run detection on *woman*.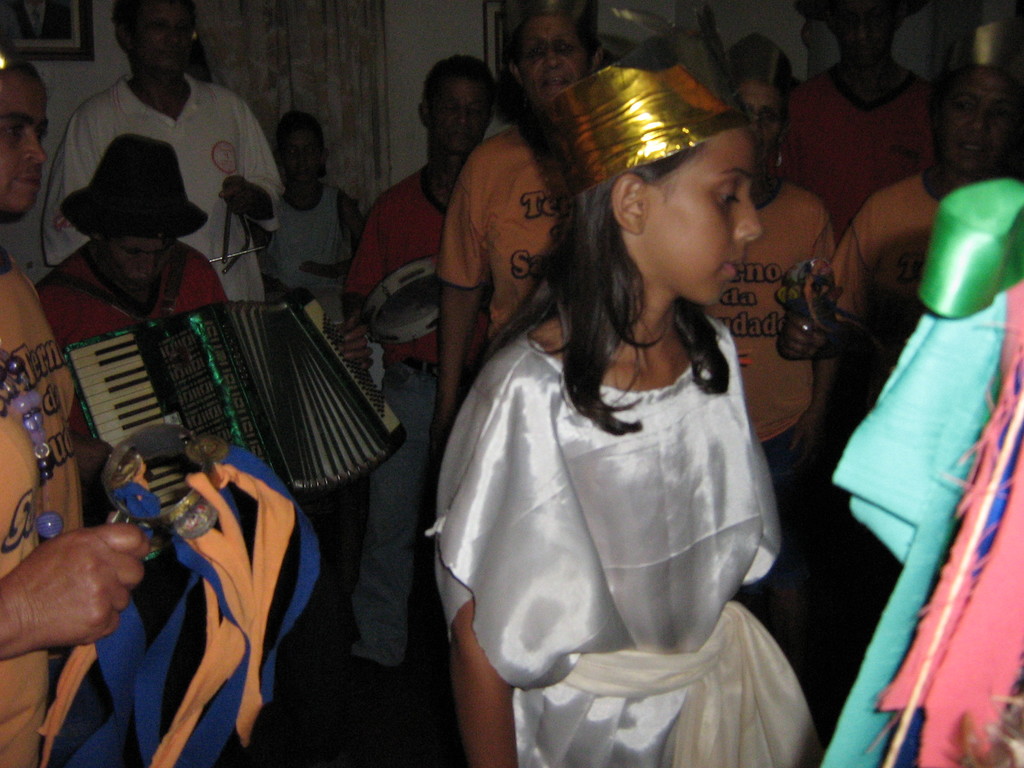
Result: <box>438,0,604,416</box>.
